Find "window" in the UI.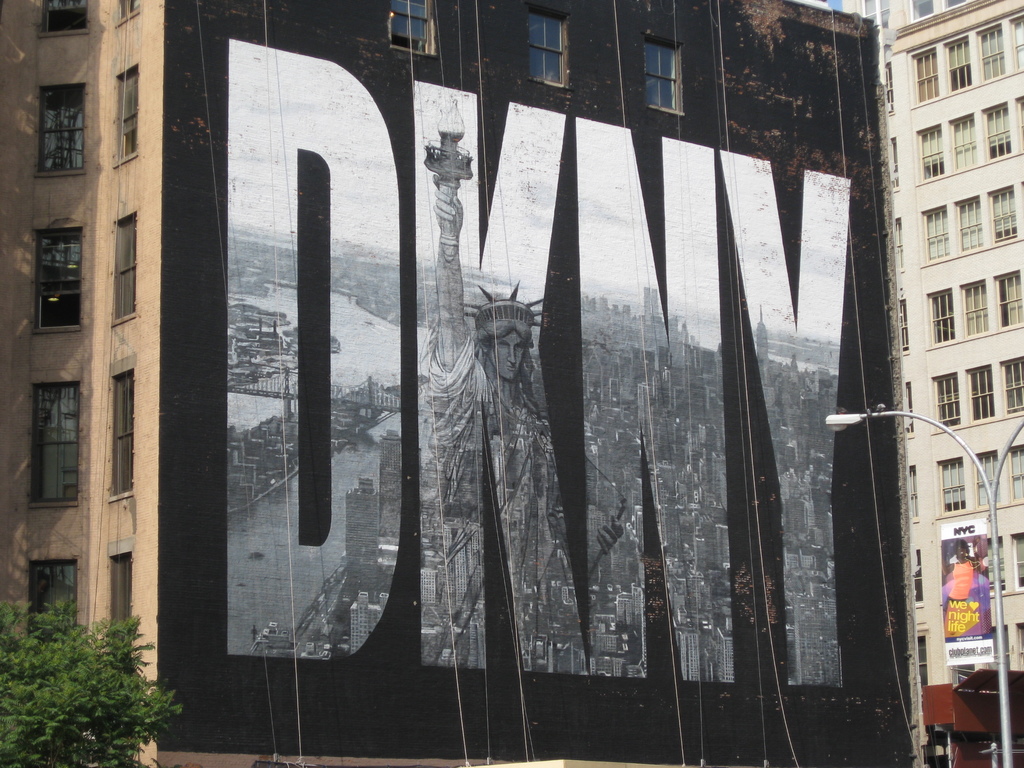
UI element at rect(904, 0, 964, 21).
